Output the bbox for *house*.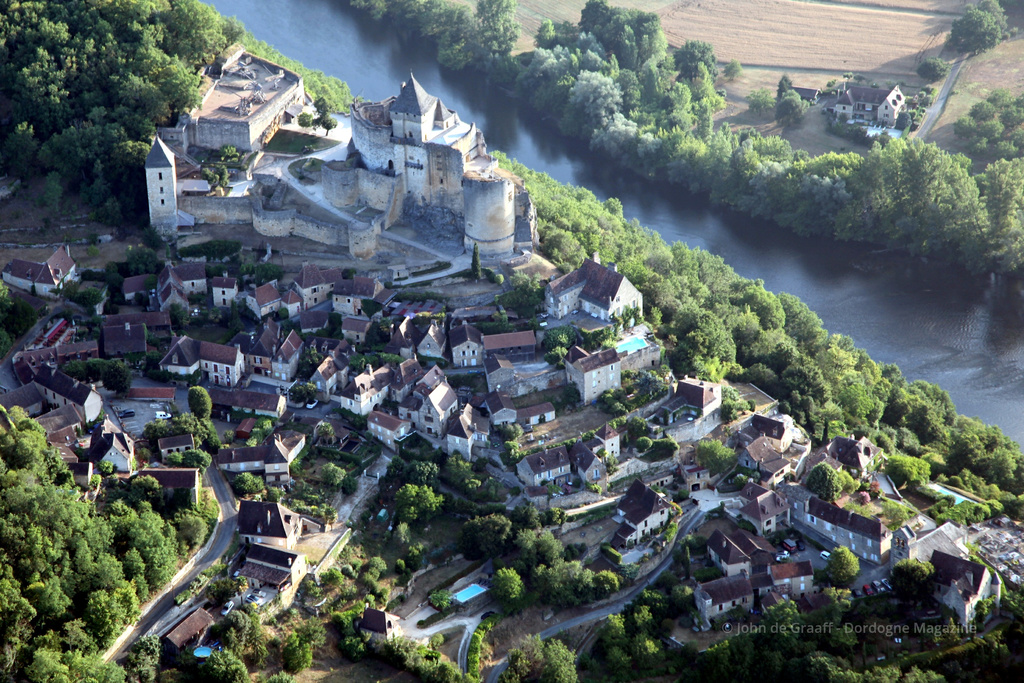
rect(922, 546, 994, 634).
